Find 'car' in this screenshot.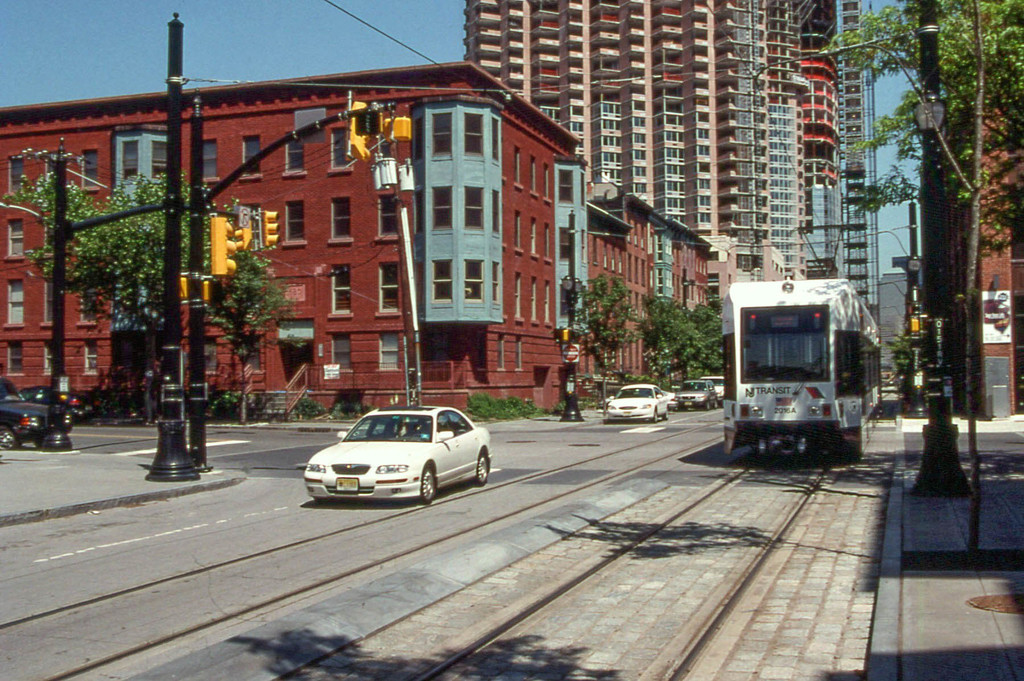
The bounding box for 'car' is Rect(300, 405, 489, 504).
